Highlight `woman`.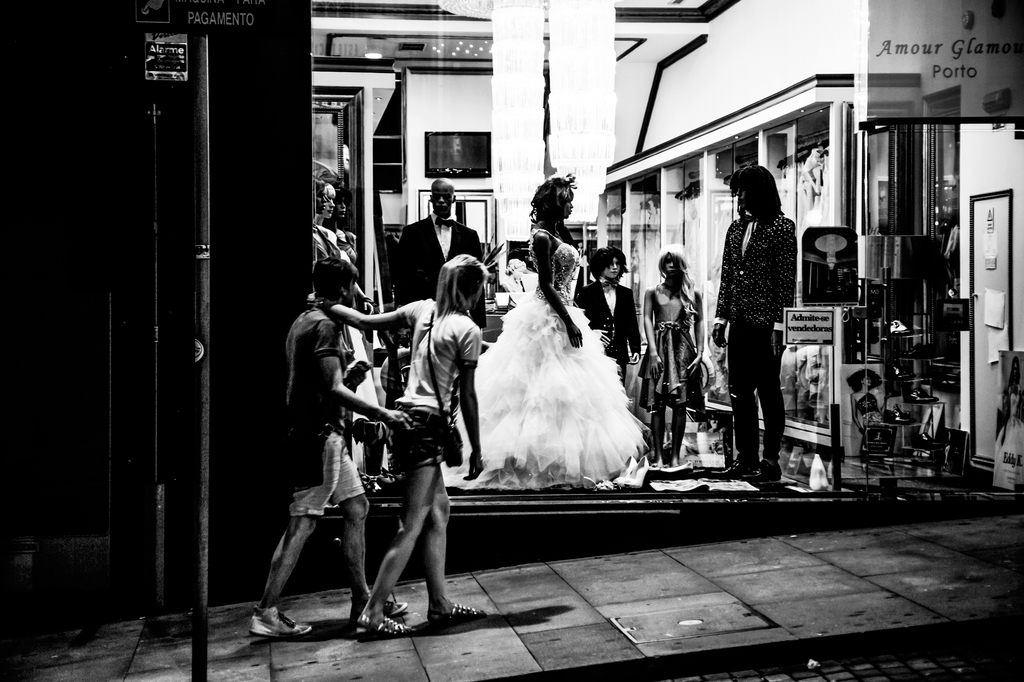
Highlighted region: 441/168/656/492.
